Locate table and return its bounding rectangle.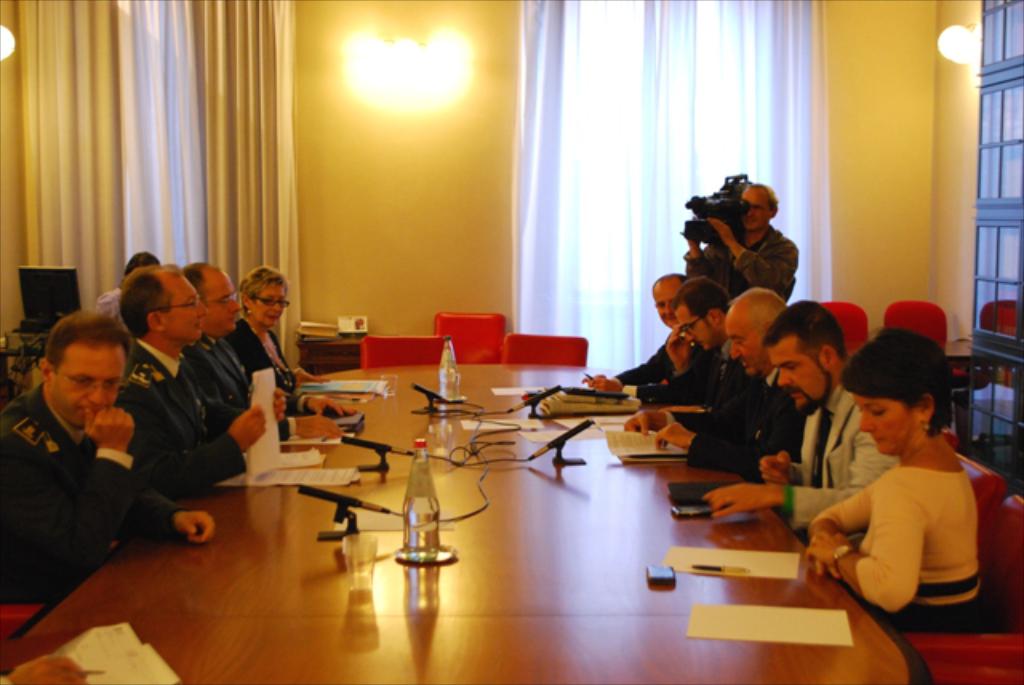
x1=0 y1=359 x2=930 y2=683.
